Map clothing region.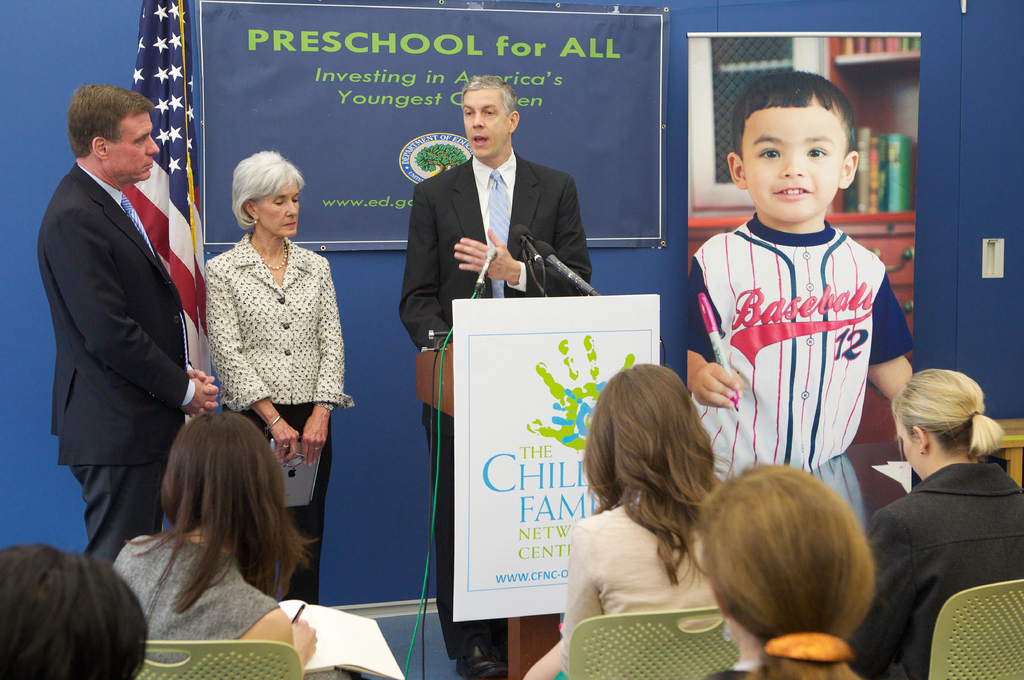
Mapped to l=394, t=156, r=590, b=658.
